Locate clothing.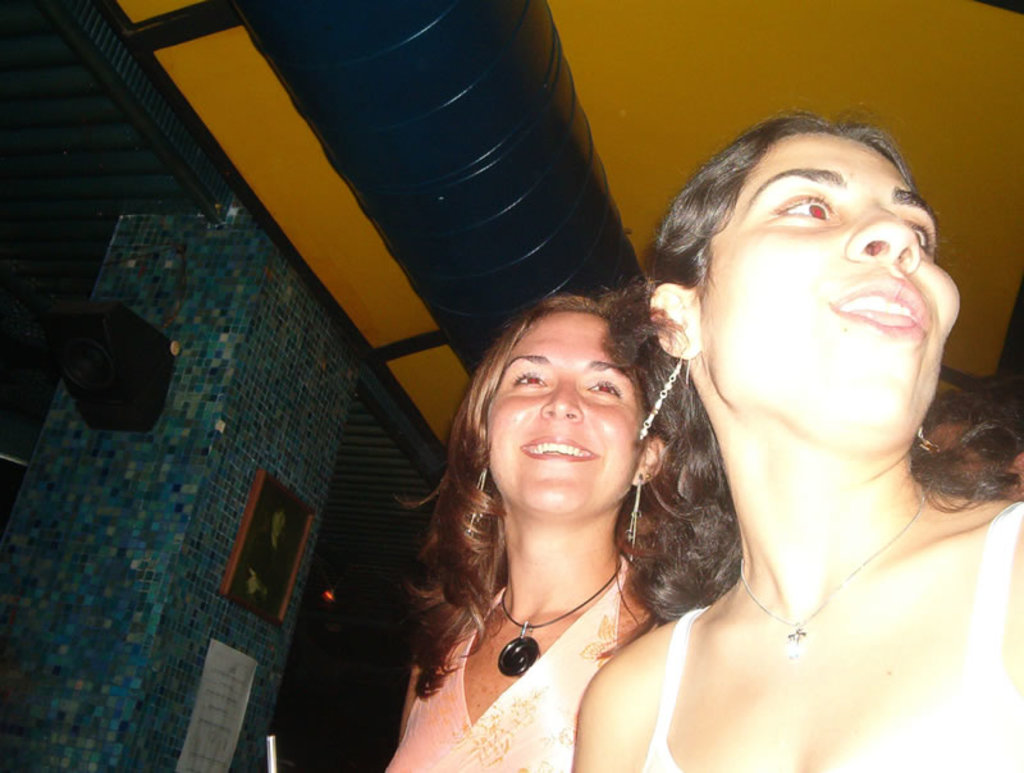
Bounding box: <region>632, 498, 1023, 772</region>.
